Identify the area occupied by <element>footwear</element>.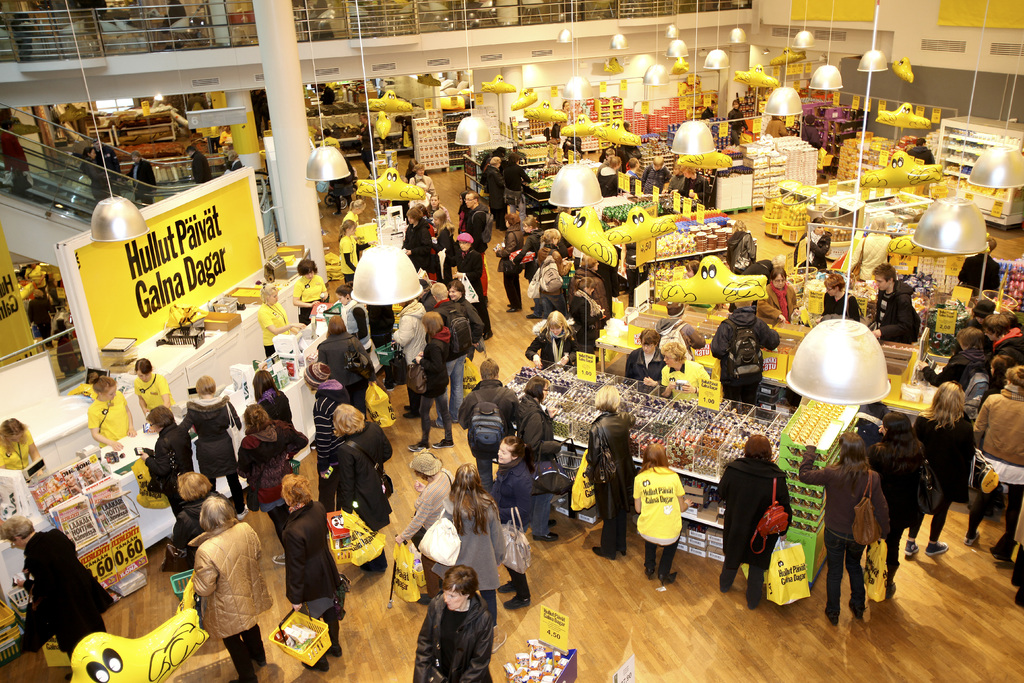
Area: [593,547,617,558].
